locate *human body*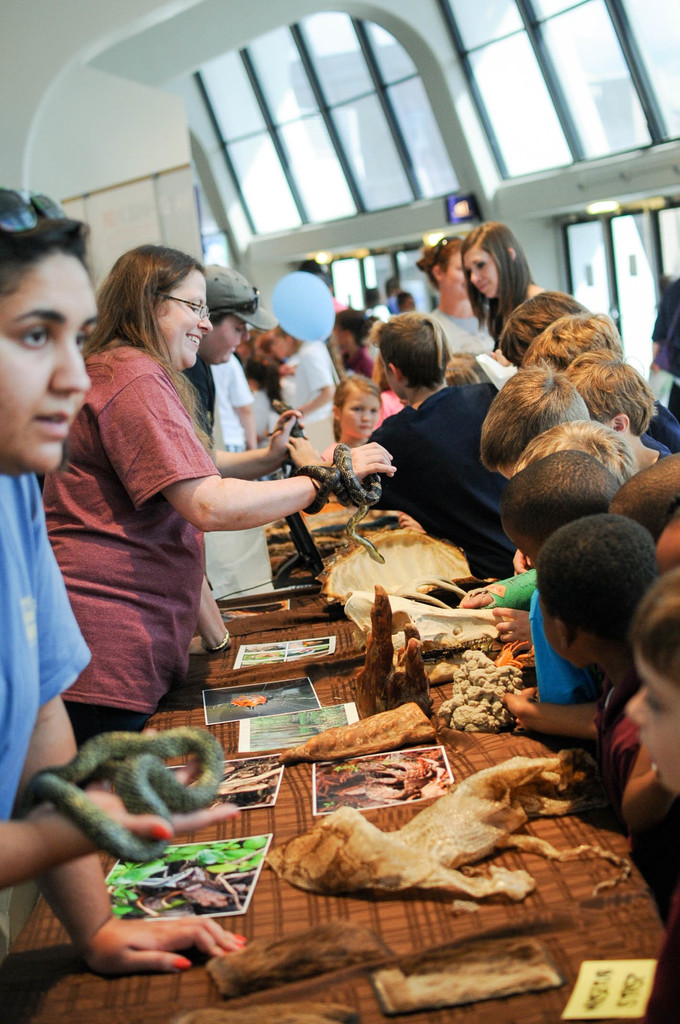
<region>419, 237, 512, 362</region>
